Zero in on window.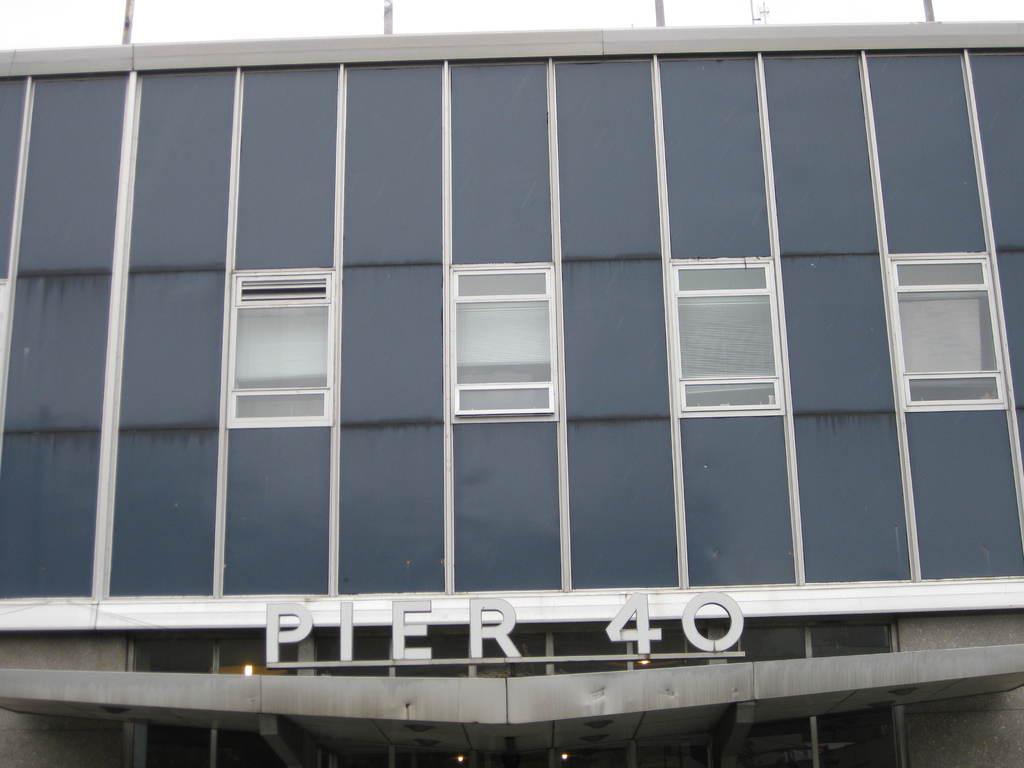
Zeroed in: select_region(228, 261, 335, 438).
